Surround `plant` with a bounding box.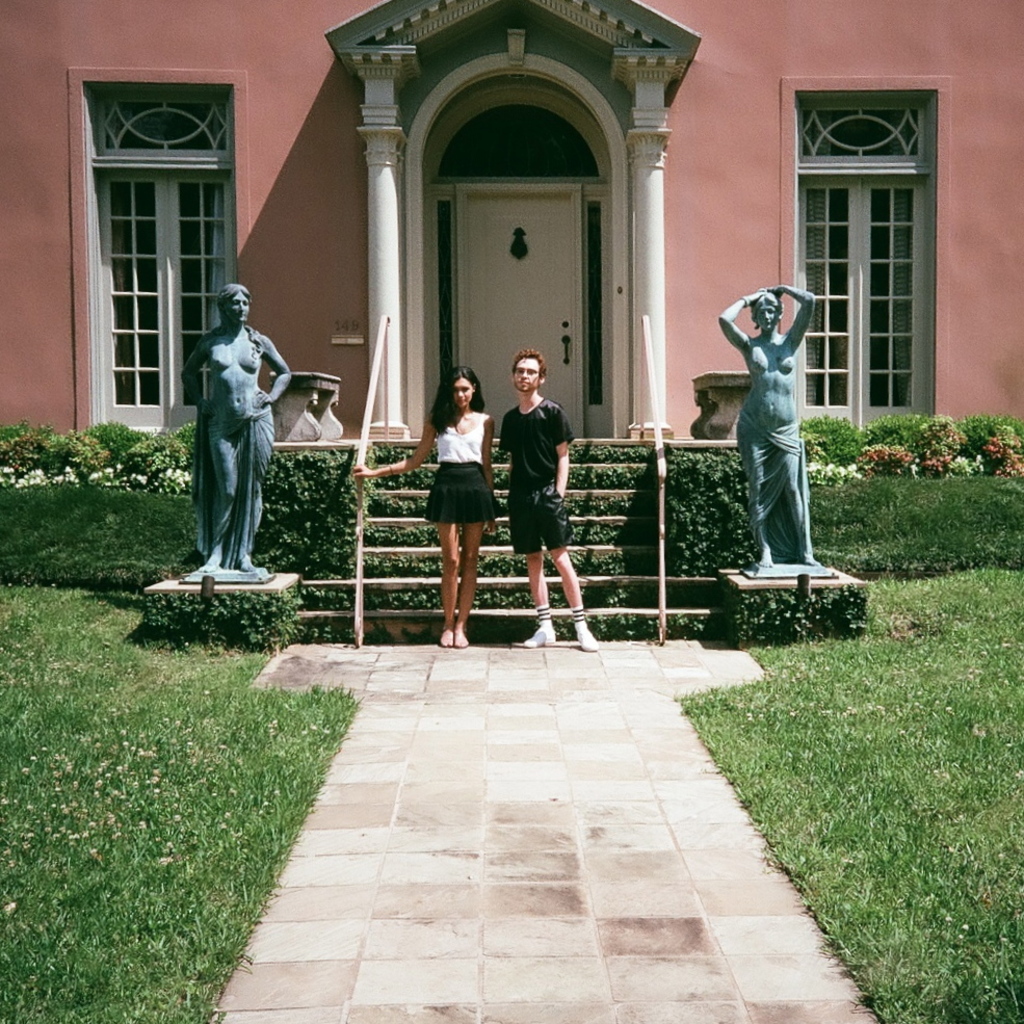
x1=174 y1=423 x2=202 y2=494.
